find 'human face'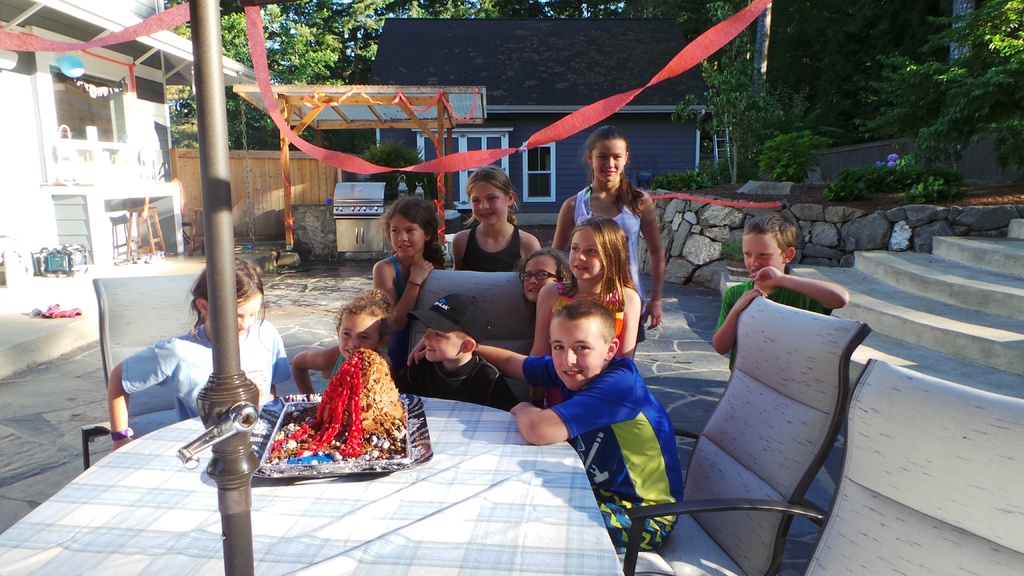
locate(237, 285, 262, 337)
